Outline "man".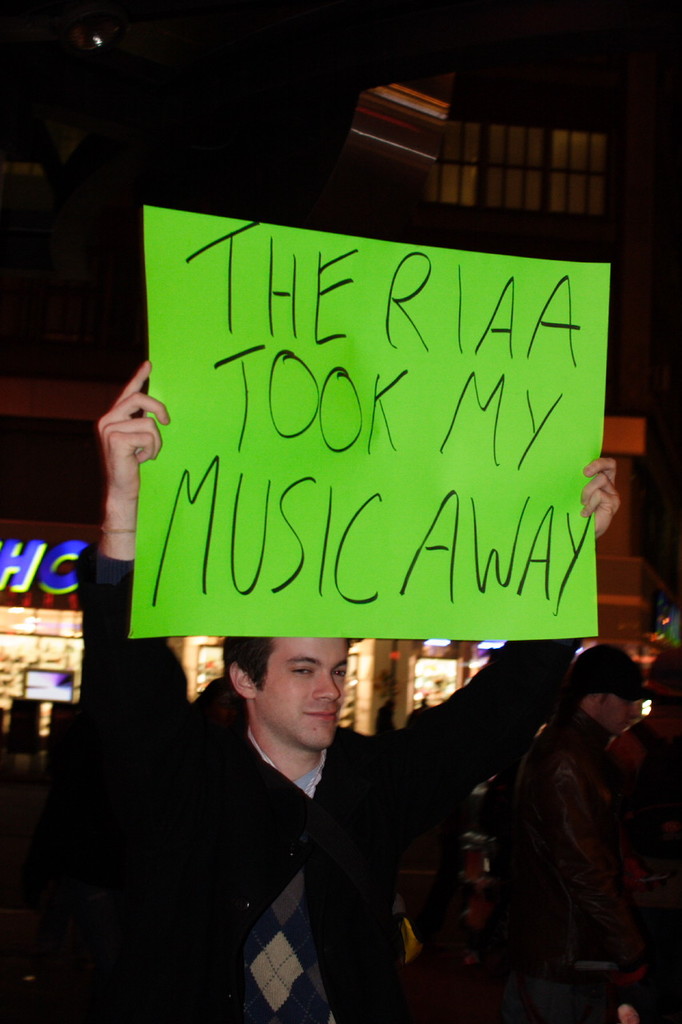
Outline: box(478, 646, 664, 1023).
